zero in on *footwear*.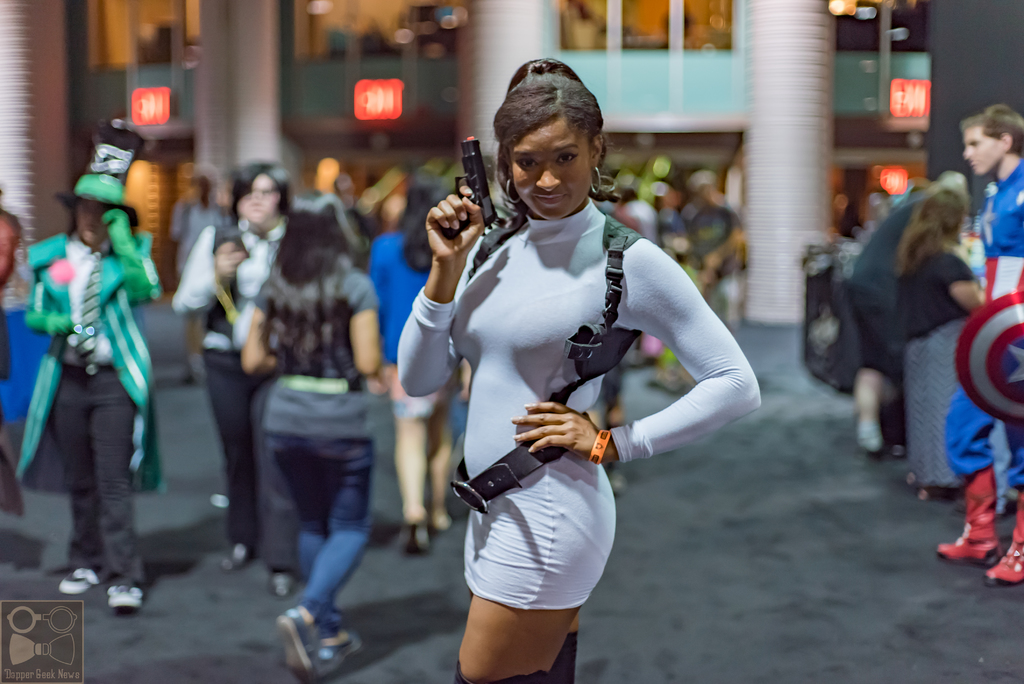
Zeroed in: box=[315, 630, 366, 676].
